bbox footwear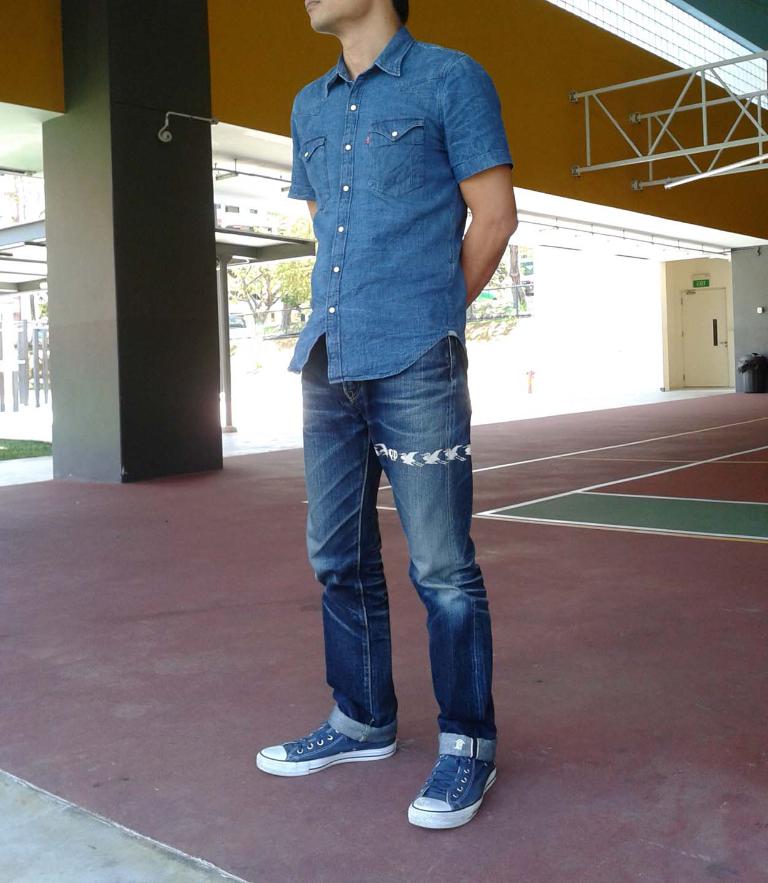
410:736:497:830
